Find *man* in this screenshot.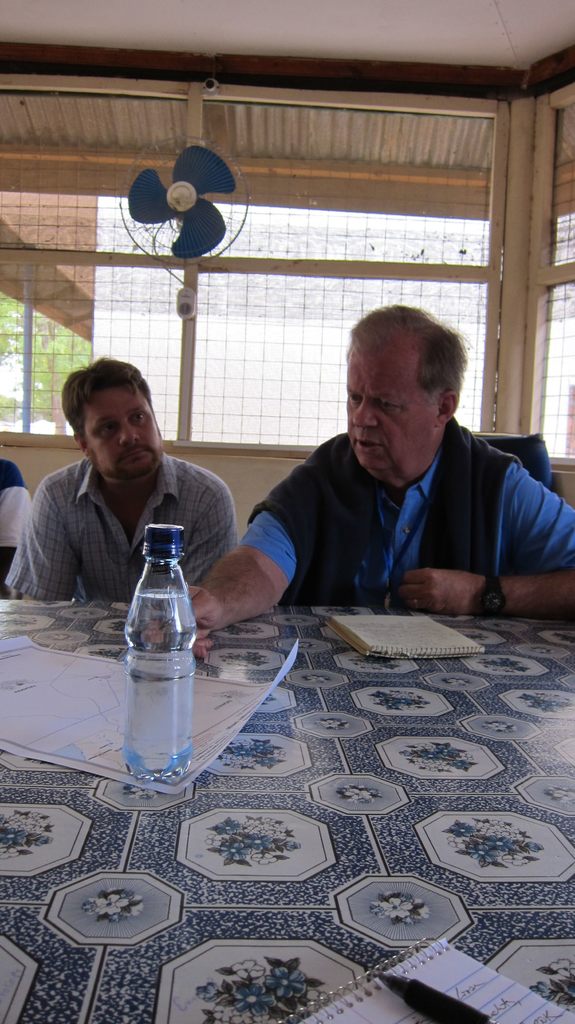
The bounding box for *man* is {"left": 204, "top": 310, "right": 574, "bottom": 630}.
